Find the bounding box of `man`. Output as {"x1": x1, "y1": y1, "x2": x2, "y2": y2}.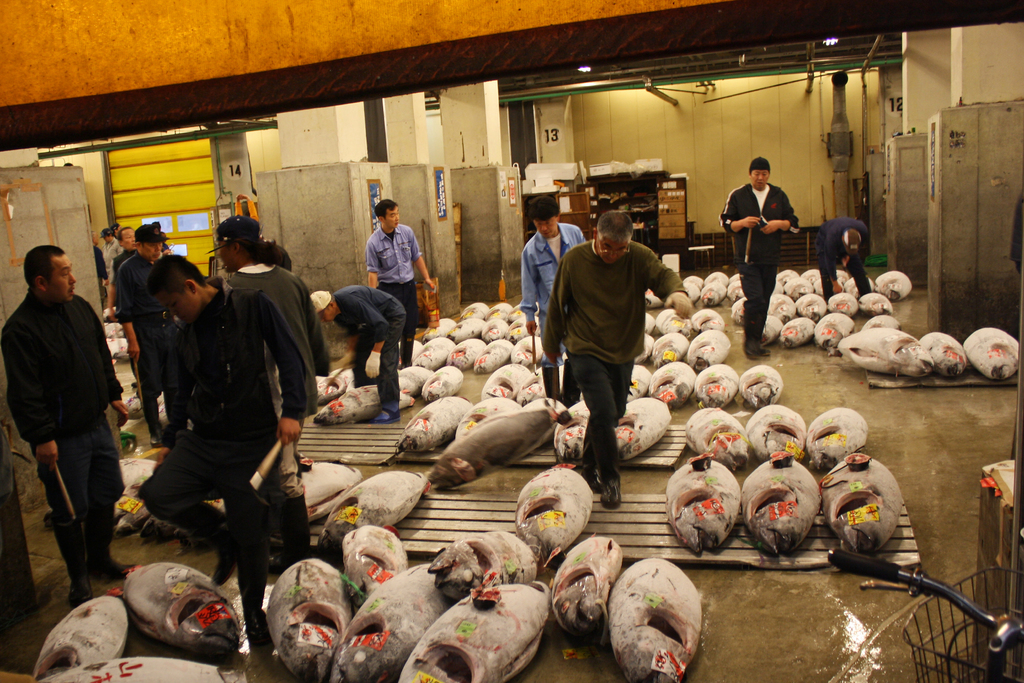
{"x1": 92, "y1": 232, "x2": 109, "y2": 308}.
